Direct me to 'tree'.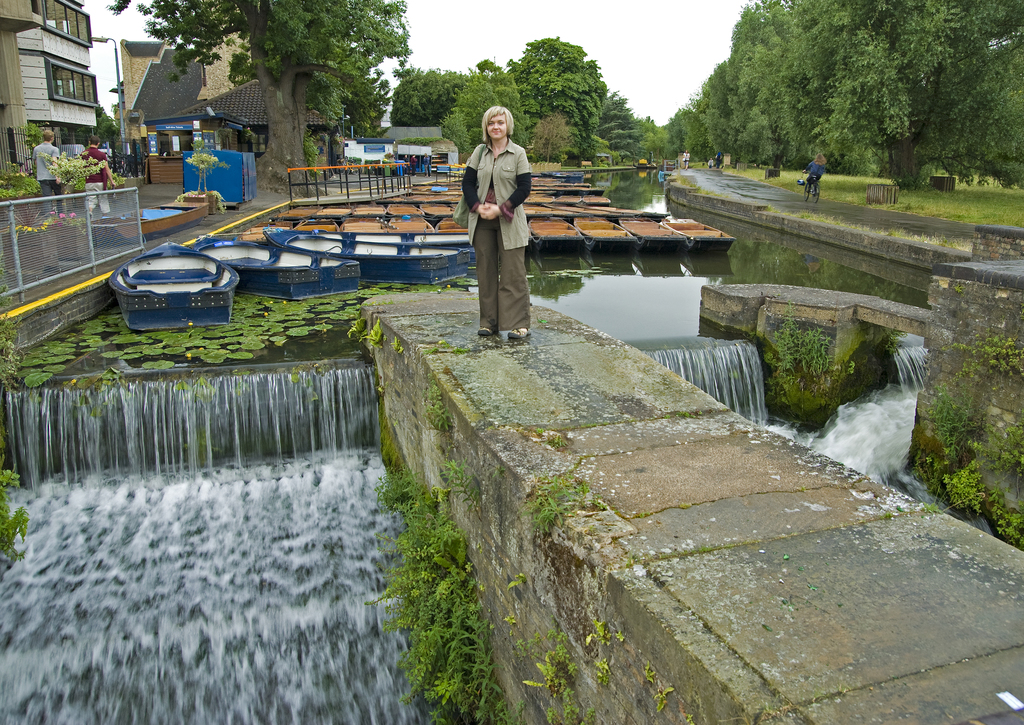
Direction: (left=210, top=42, right=396, bottom=147).
